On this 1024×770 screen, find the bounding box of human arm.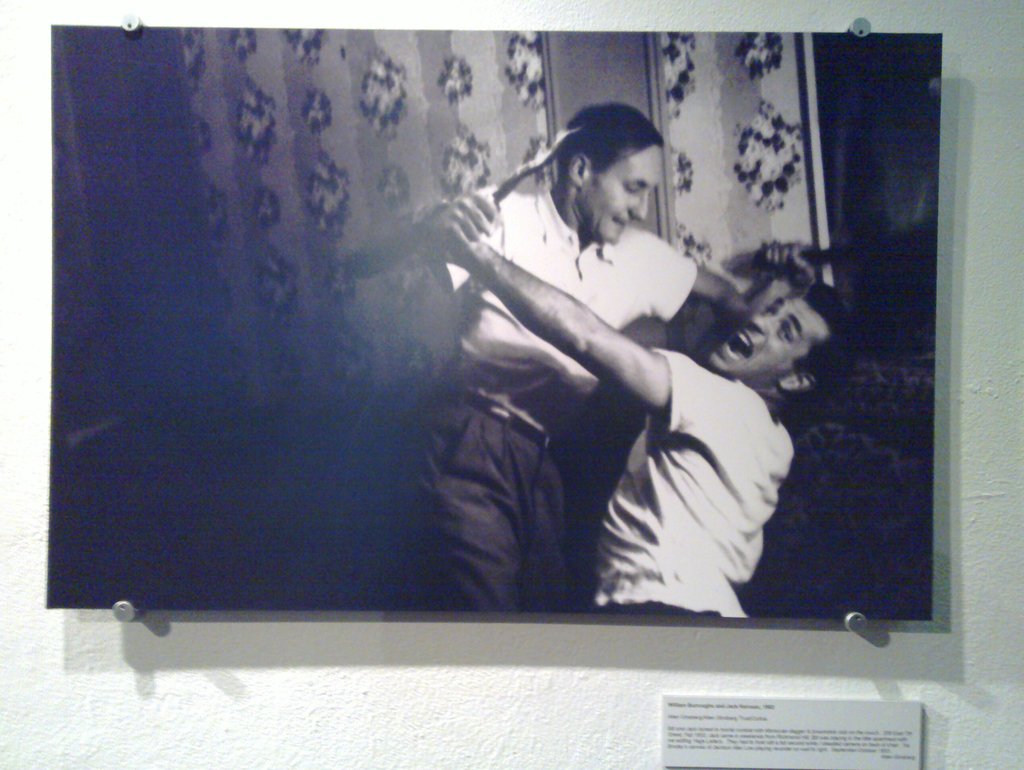
Bounding box: [x1=753, y1=238, x2=818, y2=297].
